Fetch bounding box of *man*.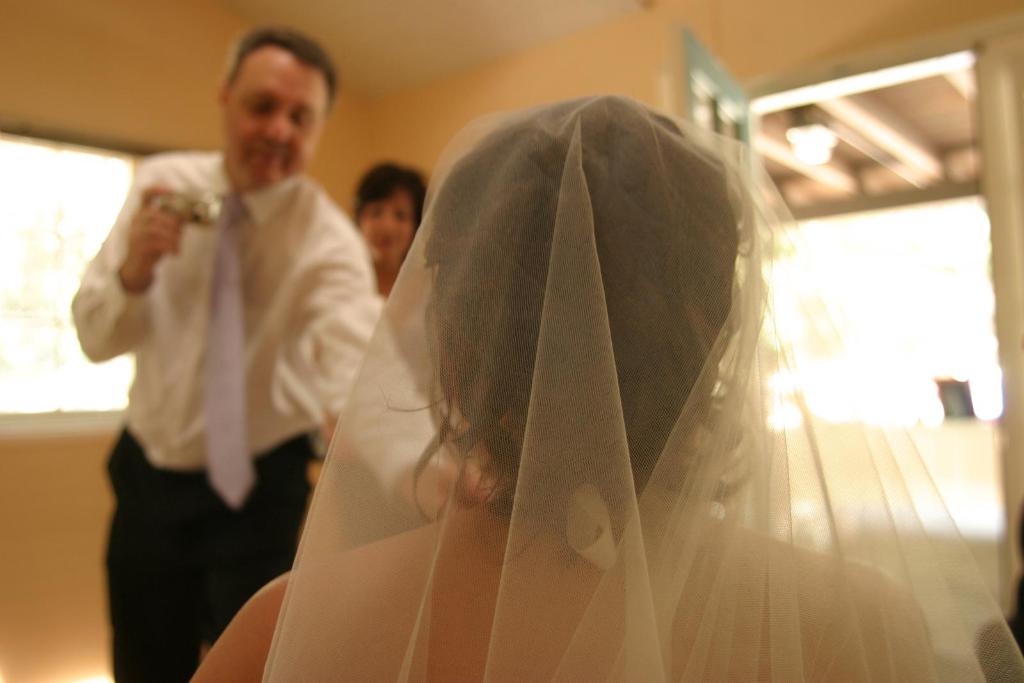
Bbox: {"left": 66, "top": 21, "right": 469, "bottom": 682}.
